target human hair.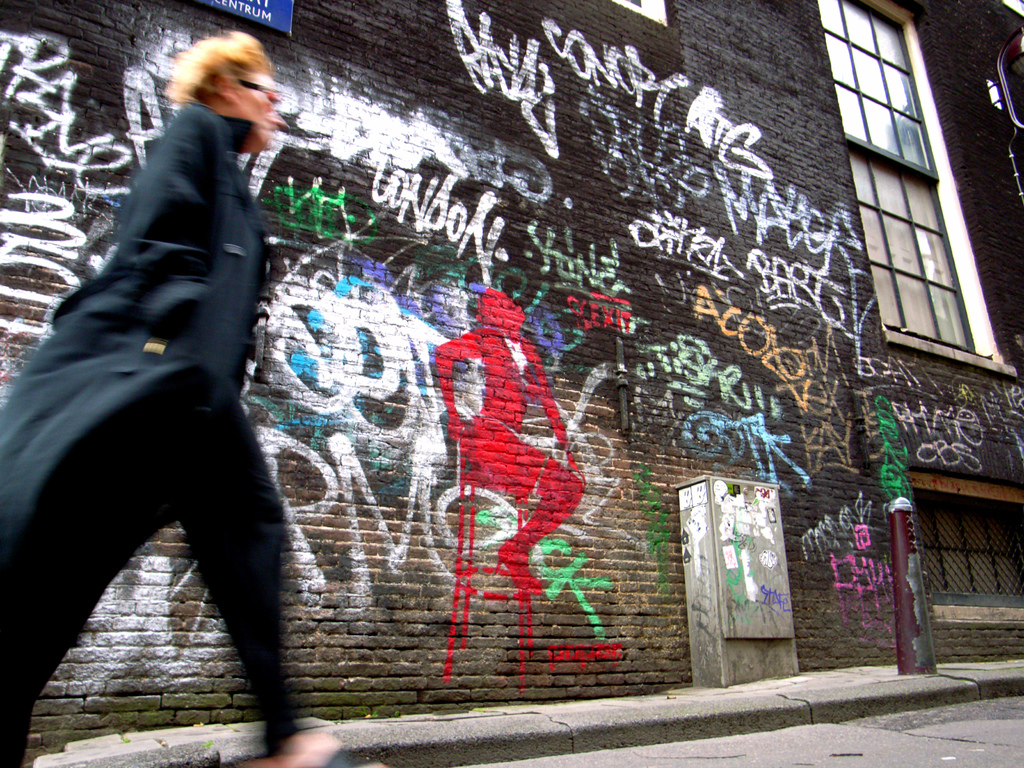
Target region: rect(150, 38, 262, 125).
